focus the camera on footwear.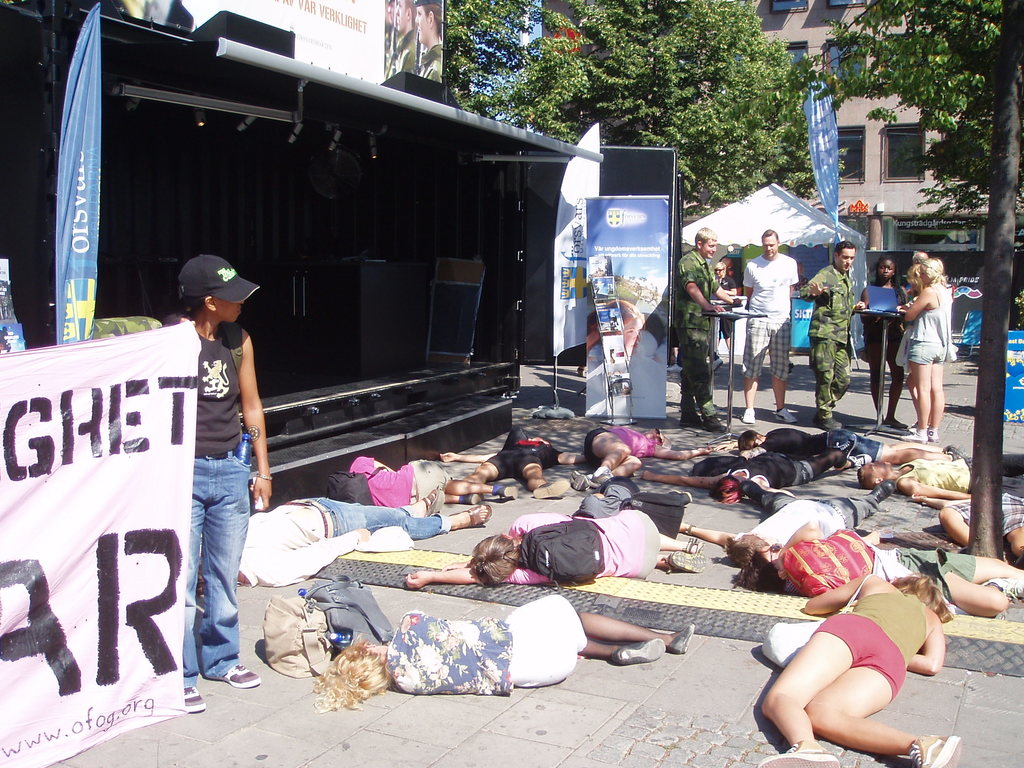
Focus region: [221,662,263,688].
